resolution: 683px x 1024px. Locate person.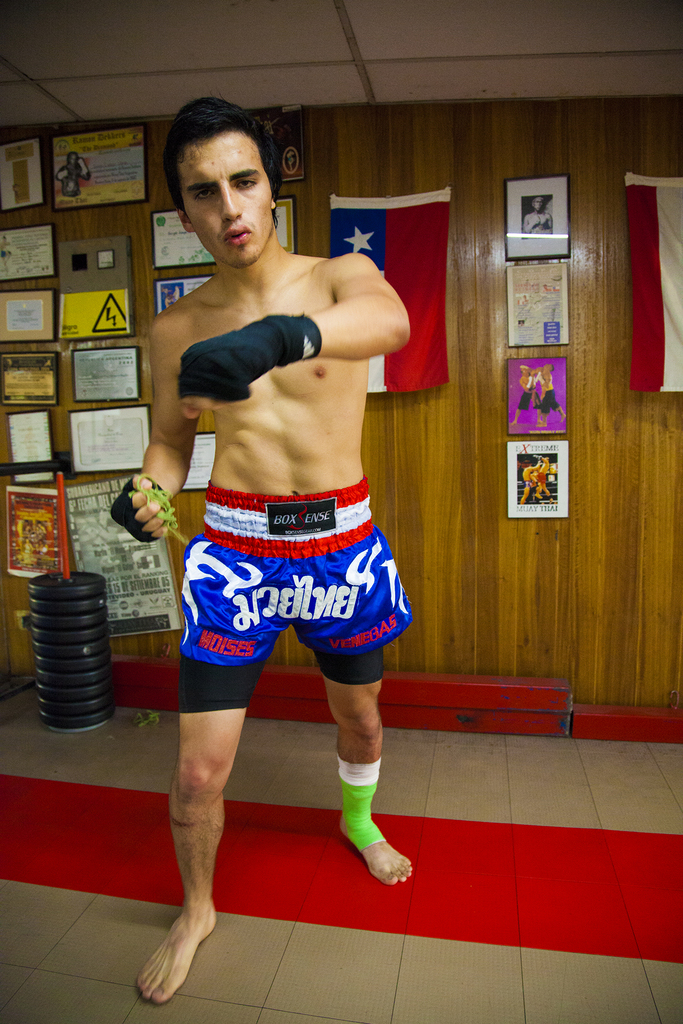
crop(97, 87, 441, 961).
